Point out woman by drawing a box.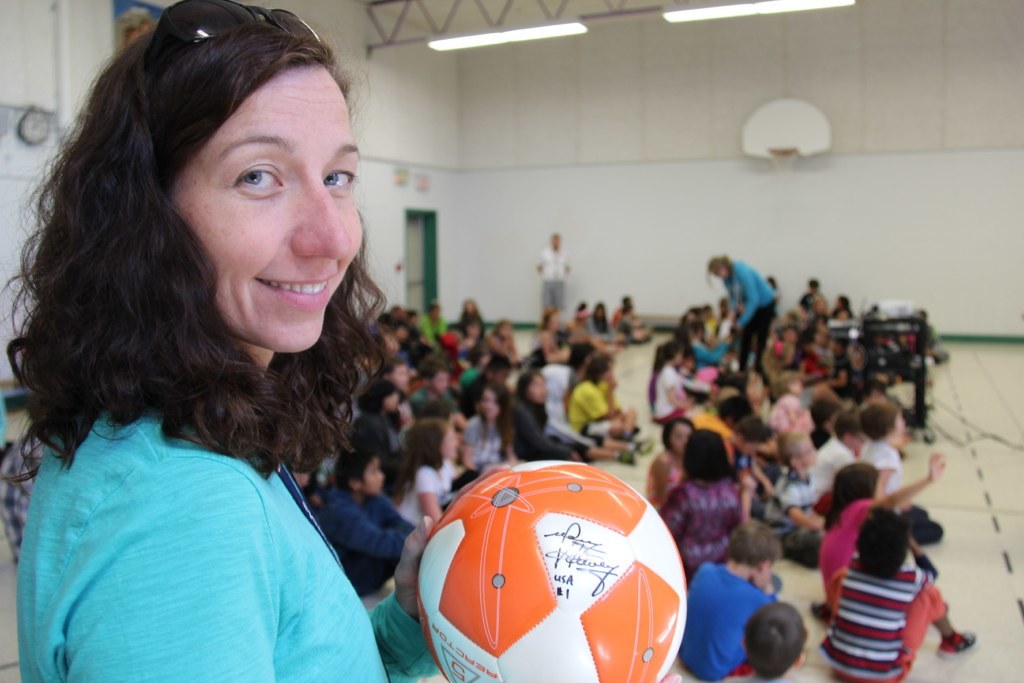
[512, 369, 581, 459].
